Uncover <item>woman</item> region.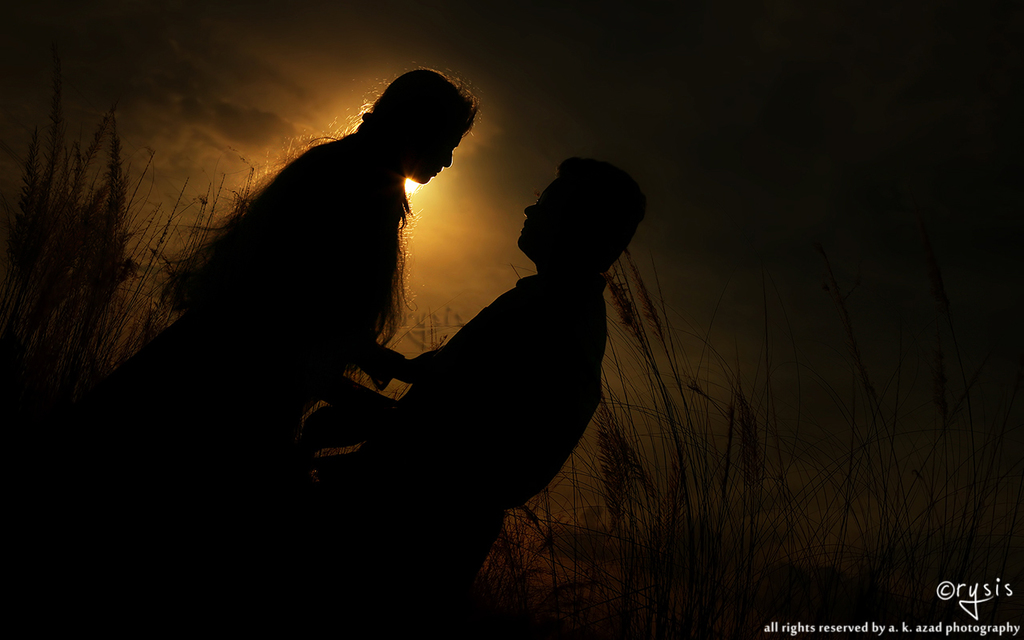
Uncovered: box=[156, 63, 502, 505].
